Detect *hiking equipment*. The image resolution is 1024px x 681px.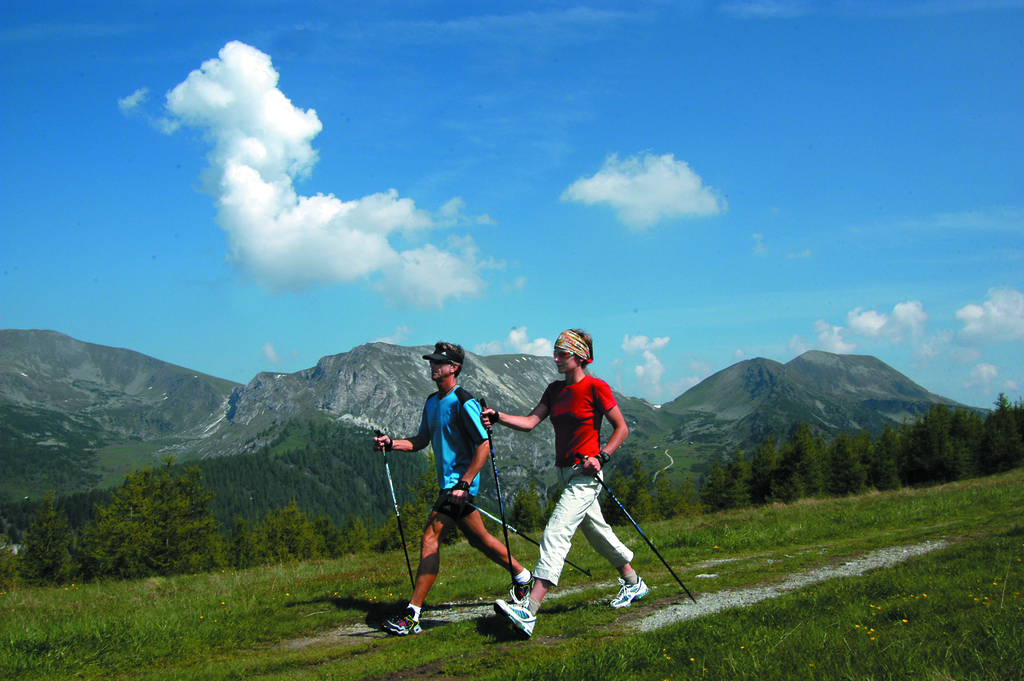
(x1=373, y1=435, x2=422, y2=593).
